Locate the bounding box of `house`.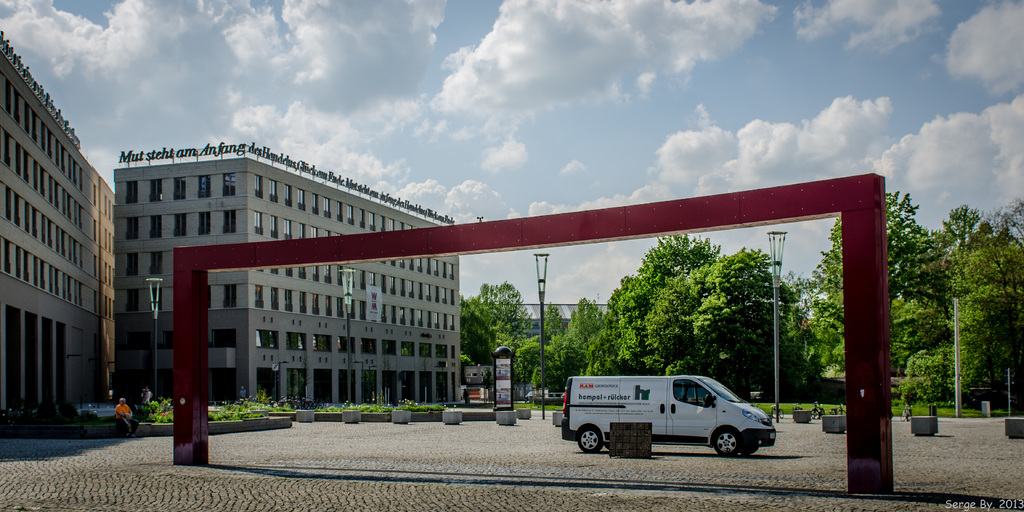
Bounding box: bbox=(0, 28, 122, 421).
